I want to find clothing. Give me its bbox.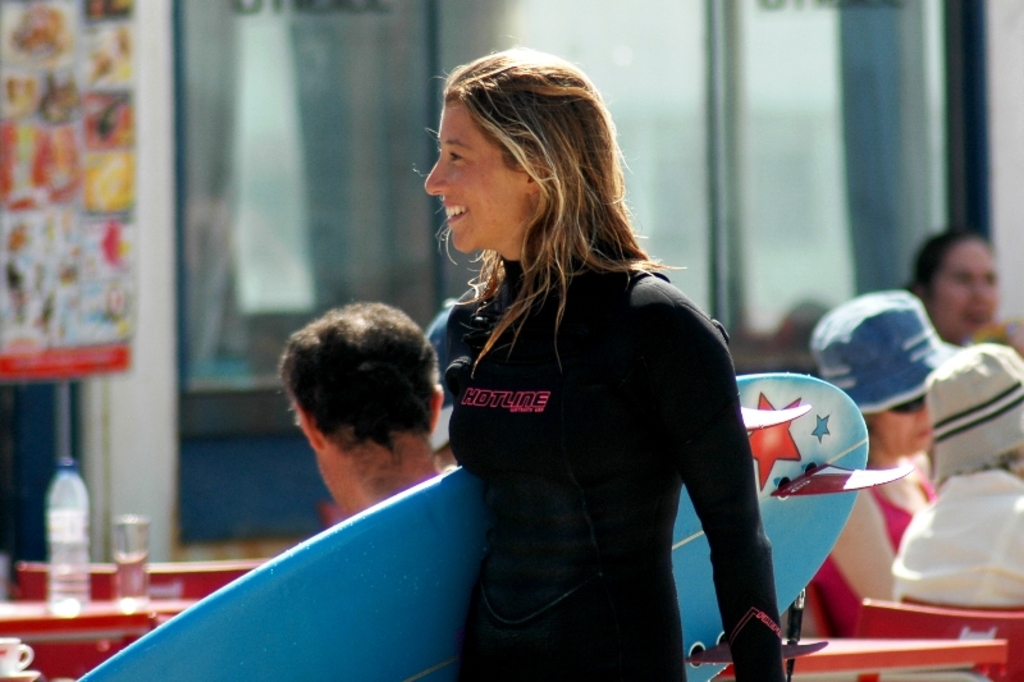
region(812, 463, 934, 638).
